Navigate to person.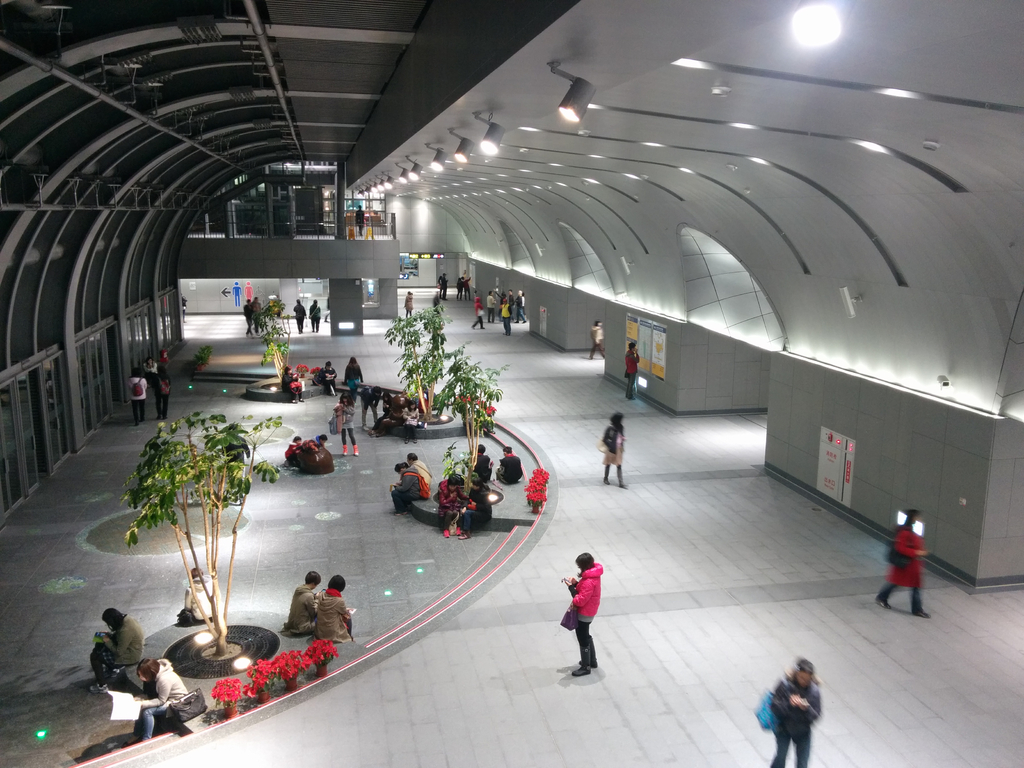
Navigation target: bbox=(182, 569, 217, 620).
